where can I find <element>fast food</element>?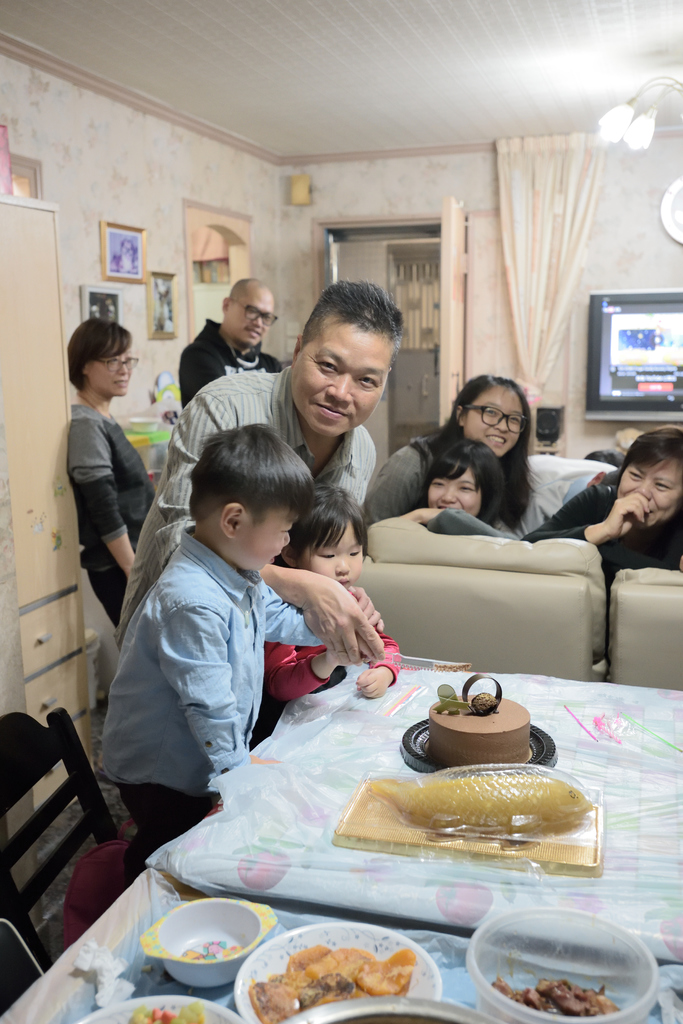
You can find it at bbox=(373, 776, 598, 842).
